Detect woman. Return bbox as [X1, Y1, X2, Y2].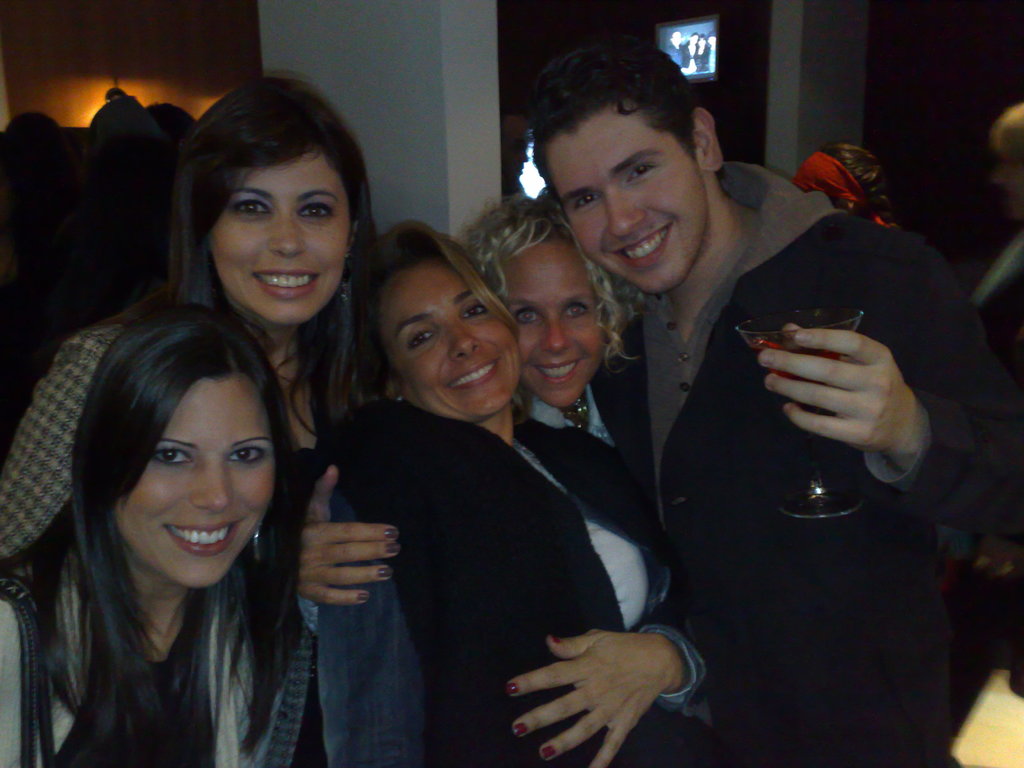
[343, 217, 718, 767].
